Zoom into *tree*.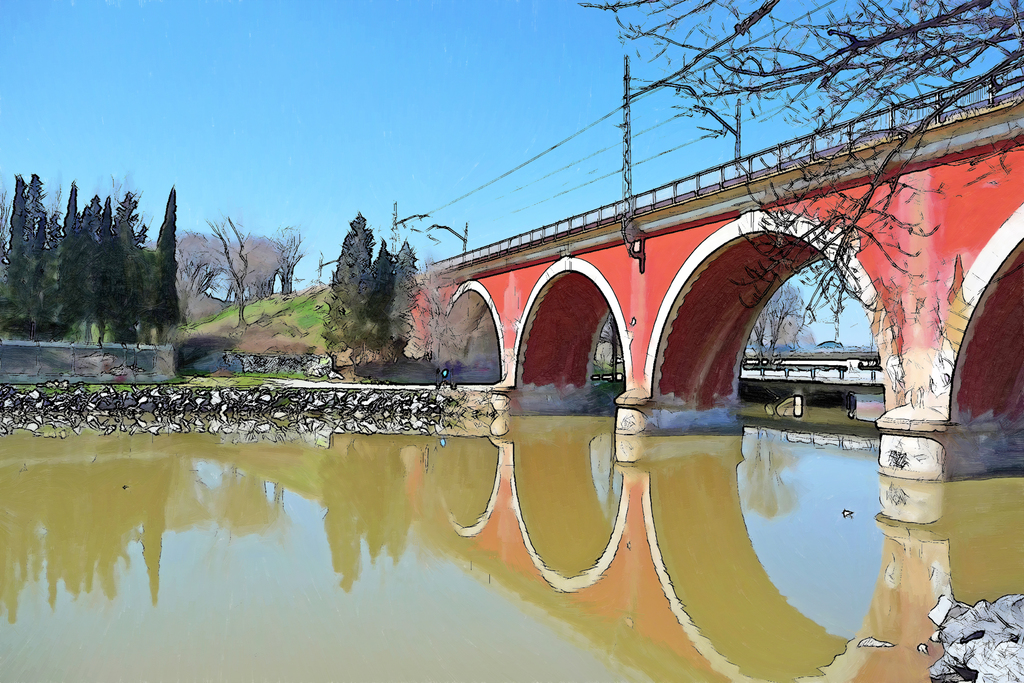
Zoom target: bbox=[175, 210, 305, 343].
